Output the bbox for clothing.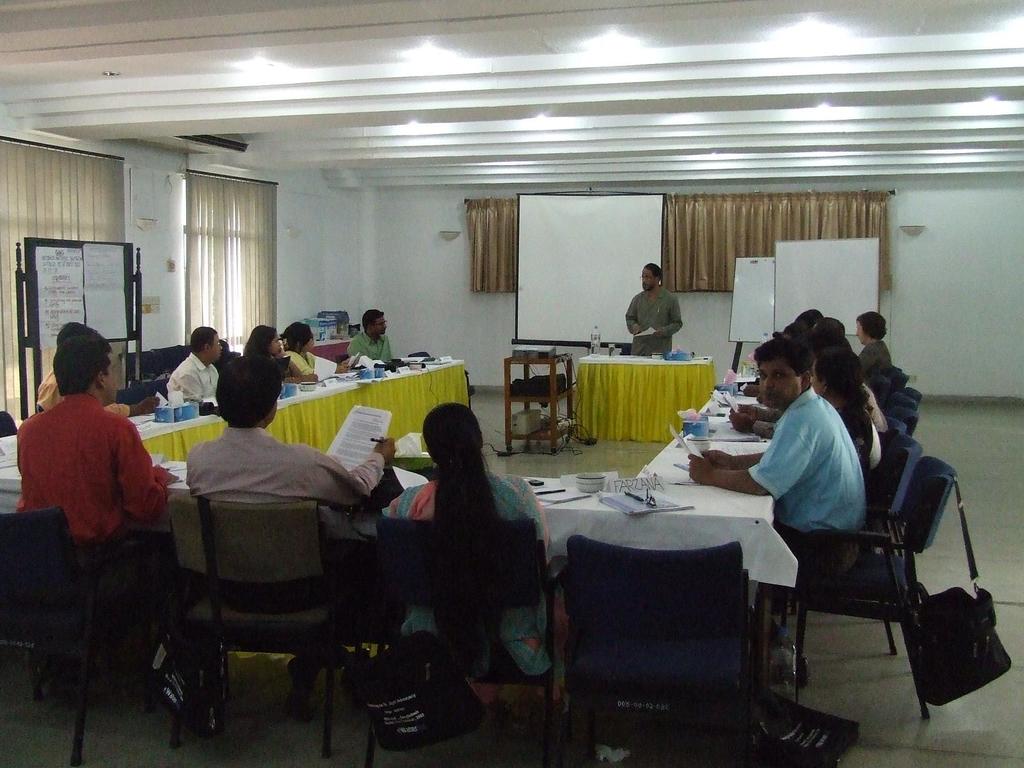
bbox(164, 346, 210, 406).
